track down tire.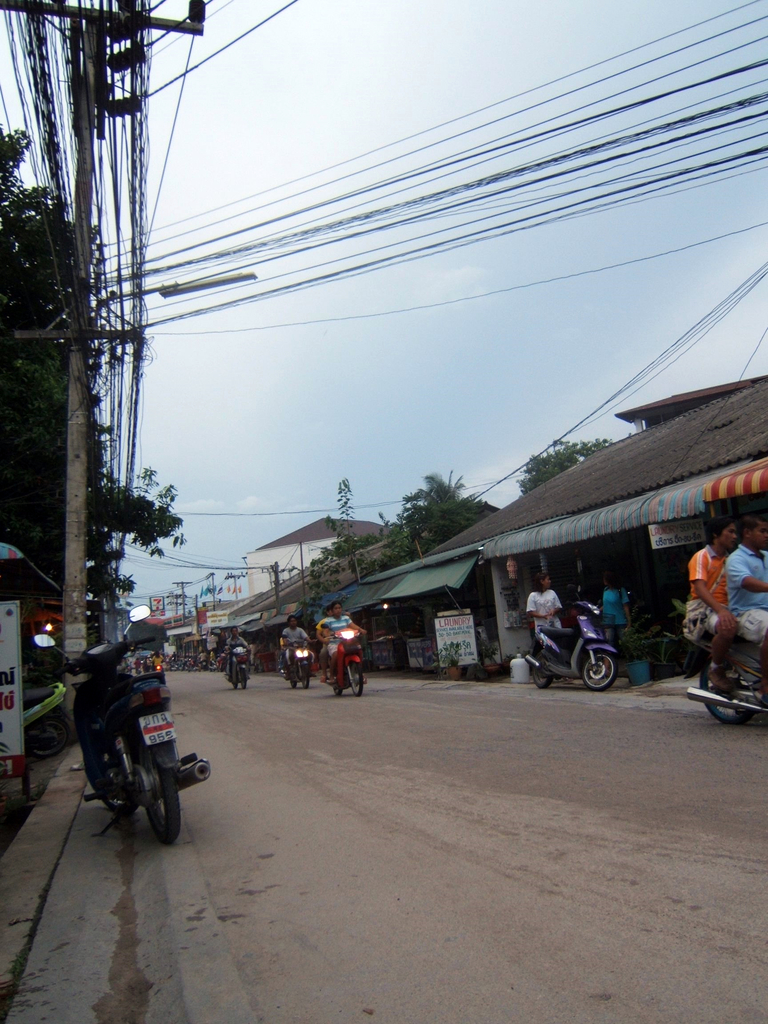
Tracked to box(236, 676, 248, 691).
